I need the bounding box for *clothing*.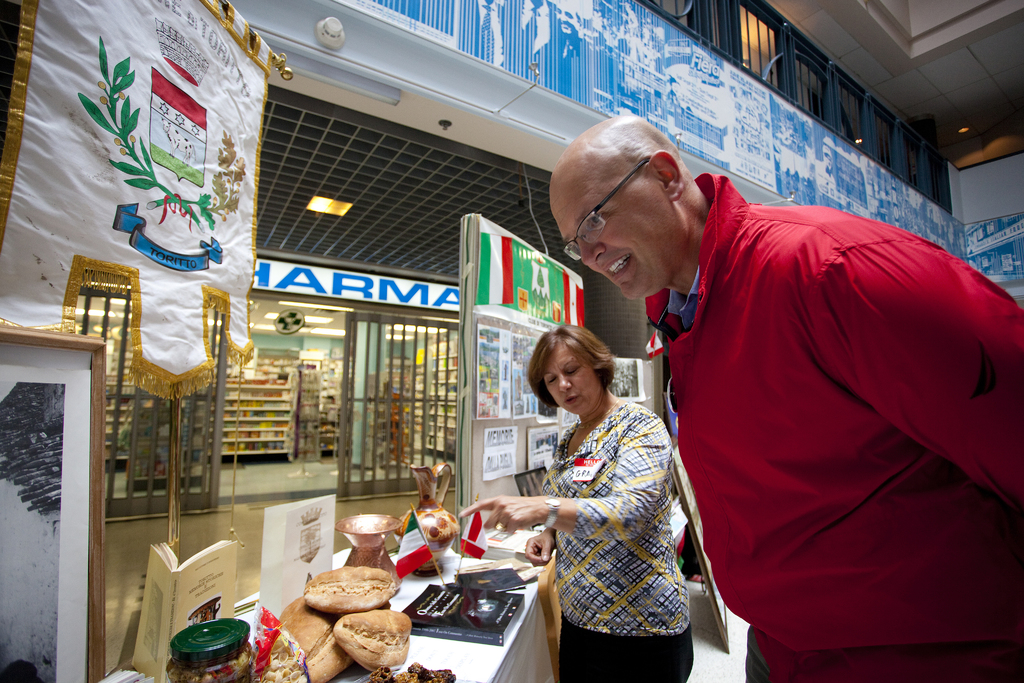
Here it is: 660,175,1018,682.
